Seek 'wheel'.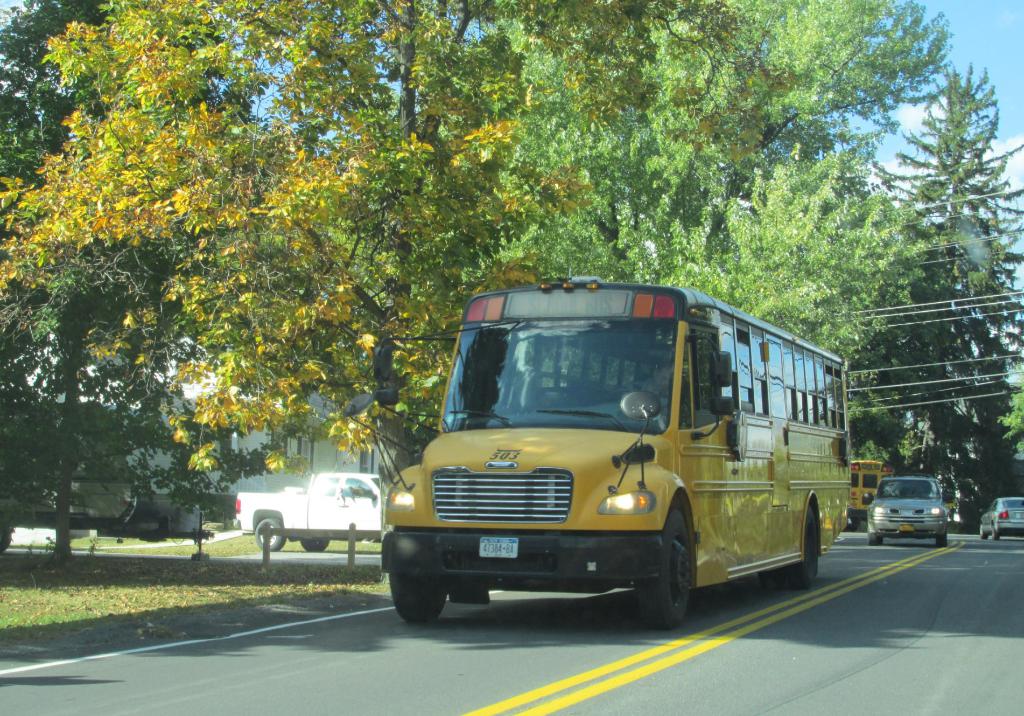
390:538:462:626.
